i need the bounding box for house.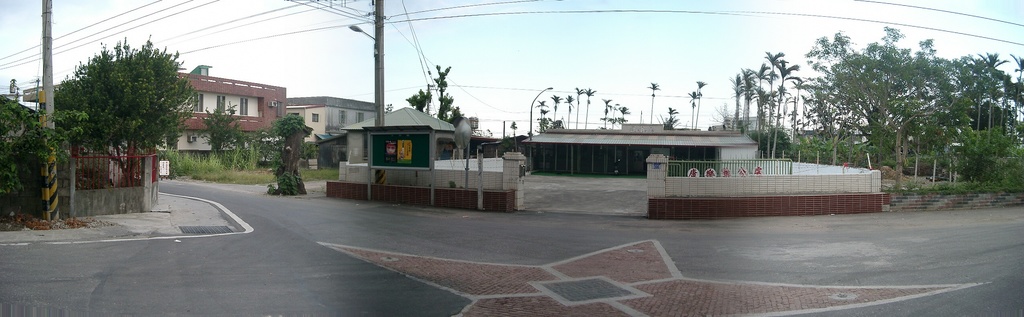
Here it is: l=285, t=98, r=379, b=169.
